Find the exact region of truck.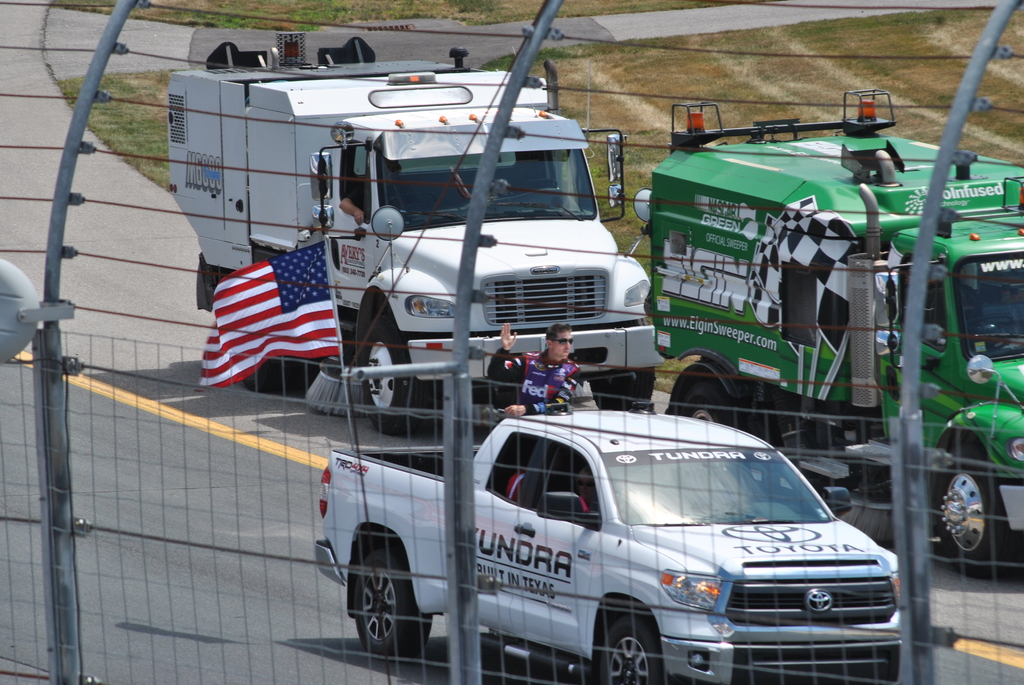
Exact region: BBox(147, 61, 670, 415).
